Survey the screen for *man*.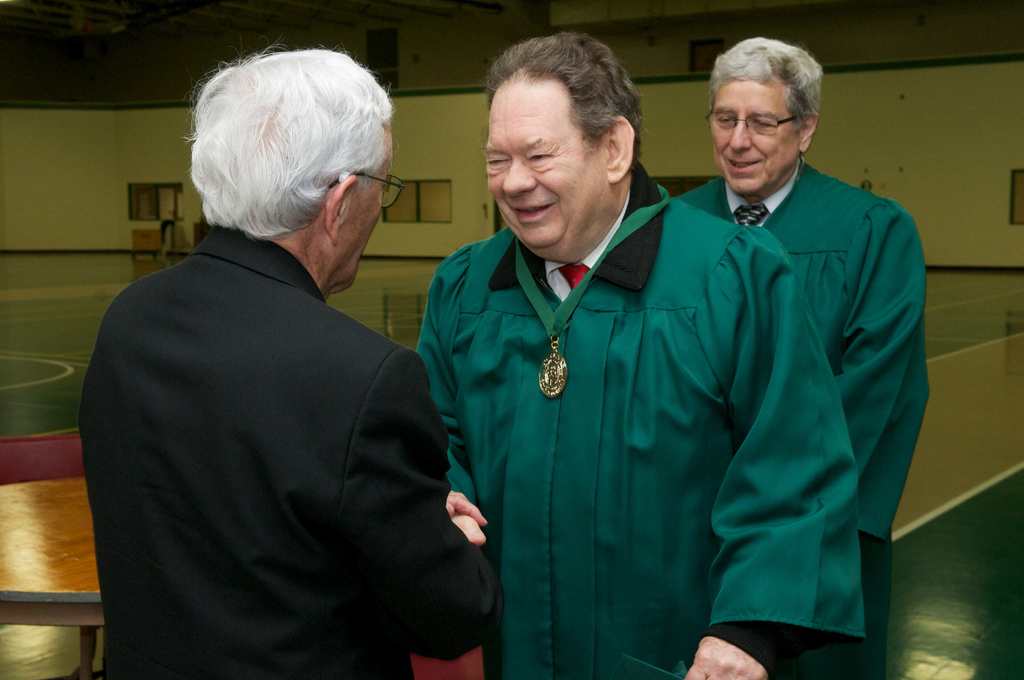
Survey found: (x1=669, y1=35, x2=934, y2=679).
